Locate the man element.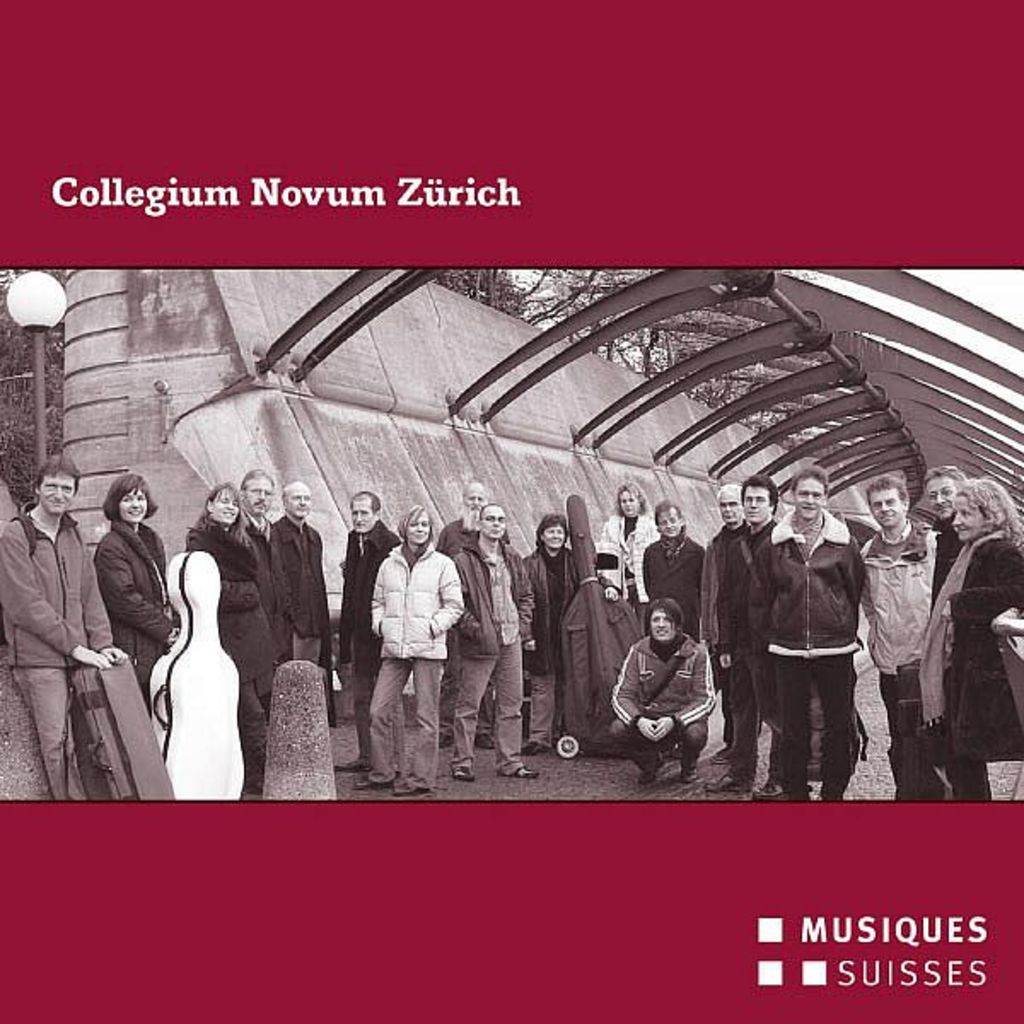
Element bbox: [left=601, top=592, right=719, bottom=778].
